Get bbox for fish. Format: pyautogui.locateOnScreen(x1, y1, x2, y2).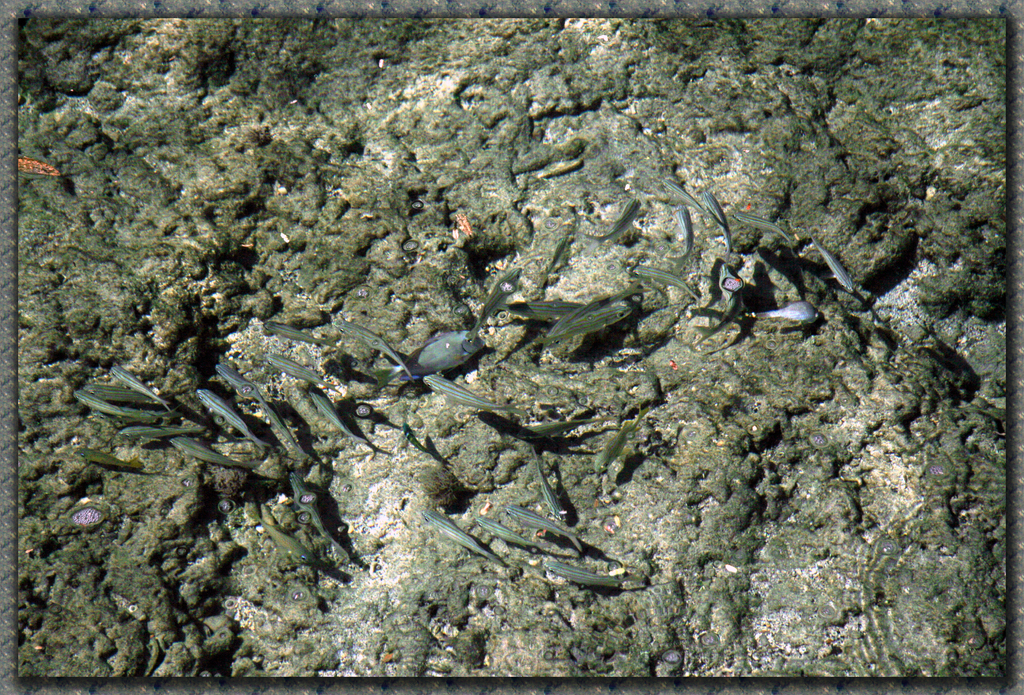
pyautogui.locateOnScreen(516, 420, 609, 441).
